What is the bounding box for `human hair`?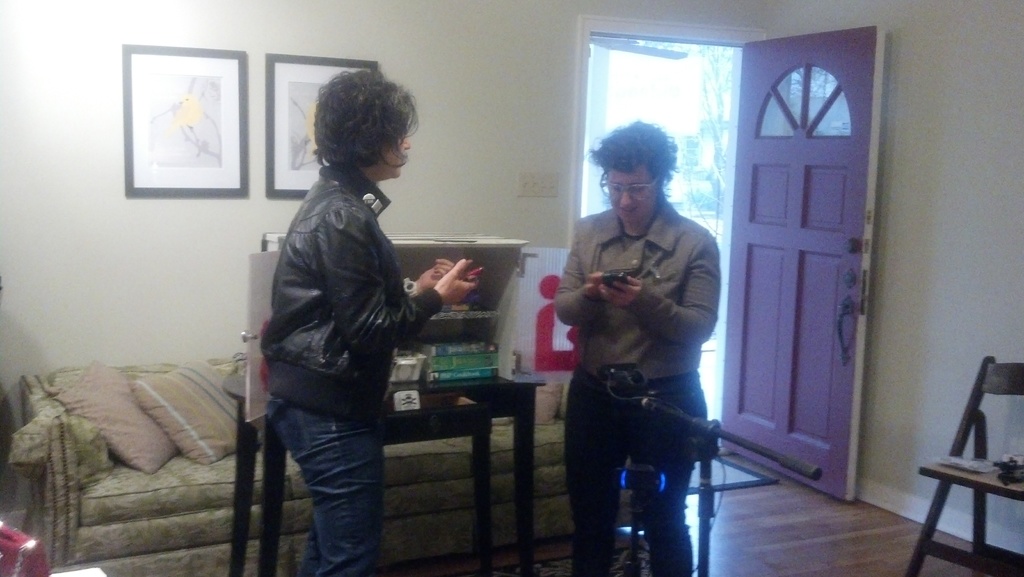
{"x1": 305, "y1": 63, "x2": 415, "y2": 192}.
